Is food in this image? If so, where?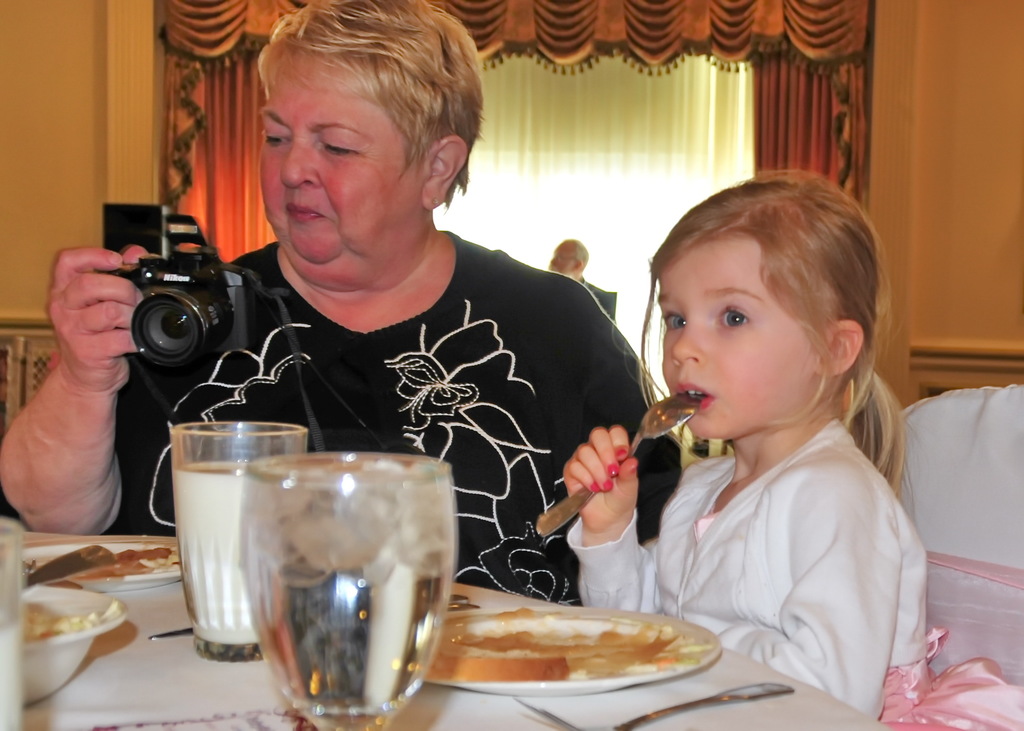
Yes, at box(22, 599, 129, 648).
